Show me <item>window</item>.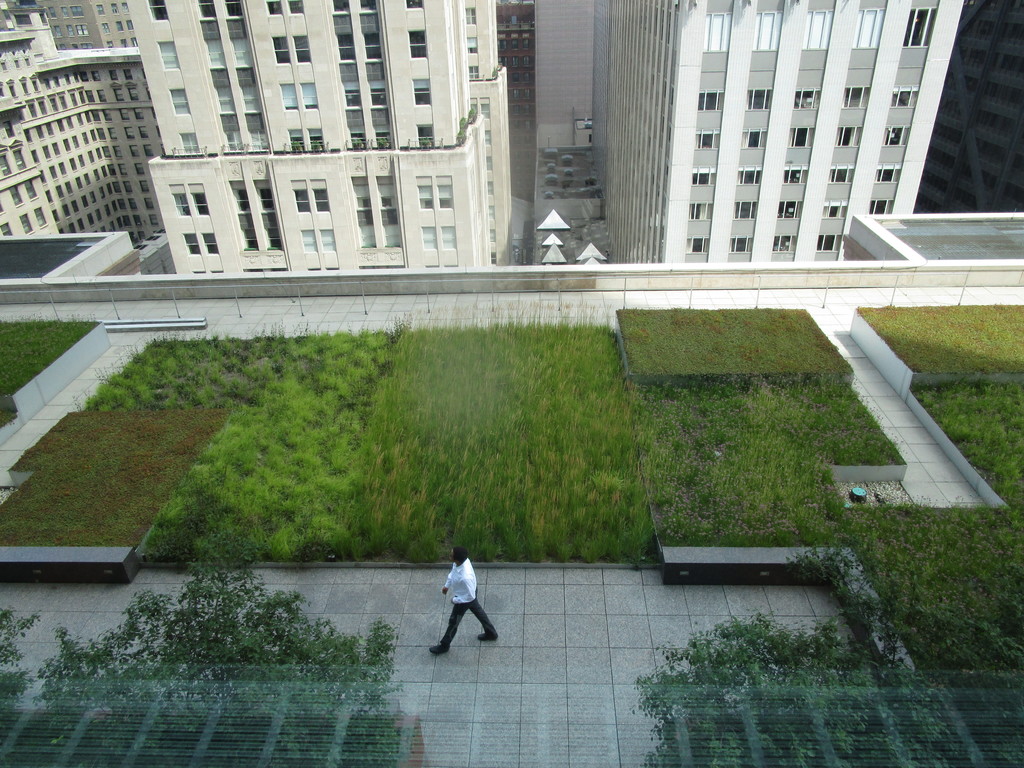
<item>window</item> is here: Rect(441, 183, 455, 208).
